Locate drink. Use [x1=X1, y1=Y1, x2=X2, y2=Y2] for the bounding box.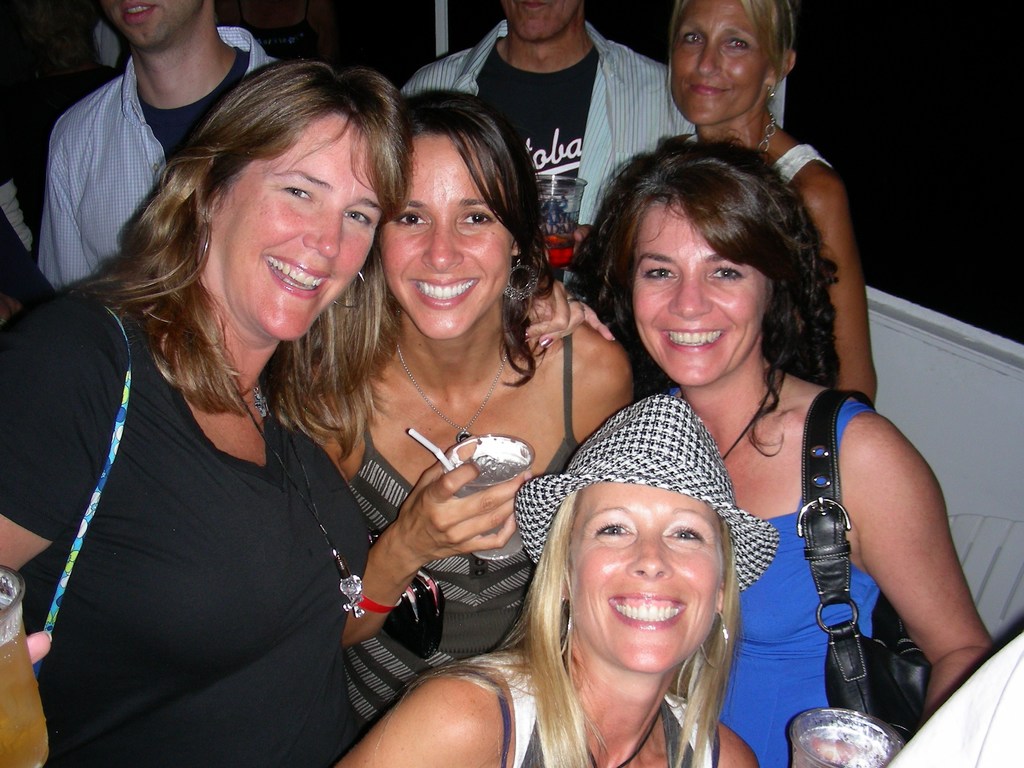
[x1=454, y1=464, x2=530, y2=554].
